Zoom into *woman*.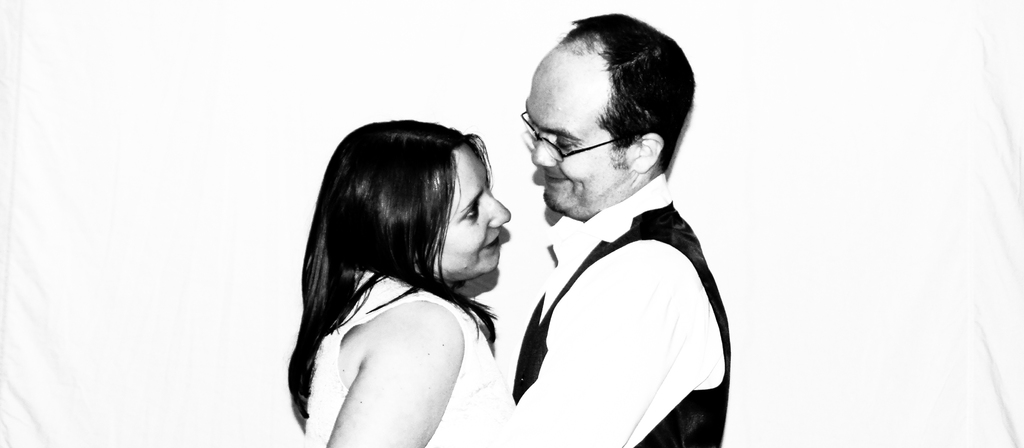
Zoom target: [287, 97, 563, 447].
